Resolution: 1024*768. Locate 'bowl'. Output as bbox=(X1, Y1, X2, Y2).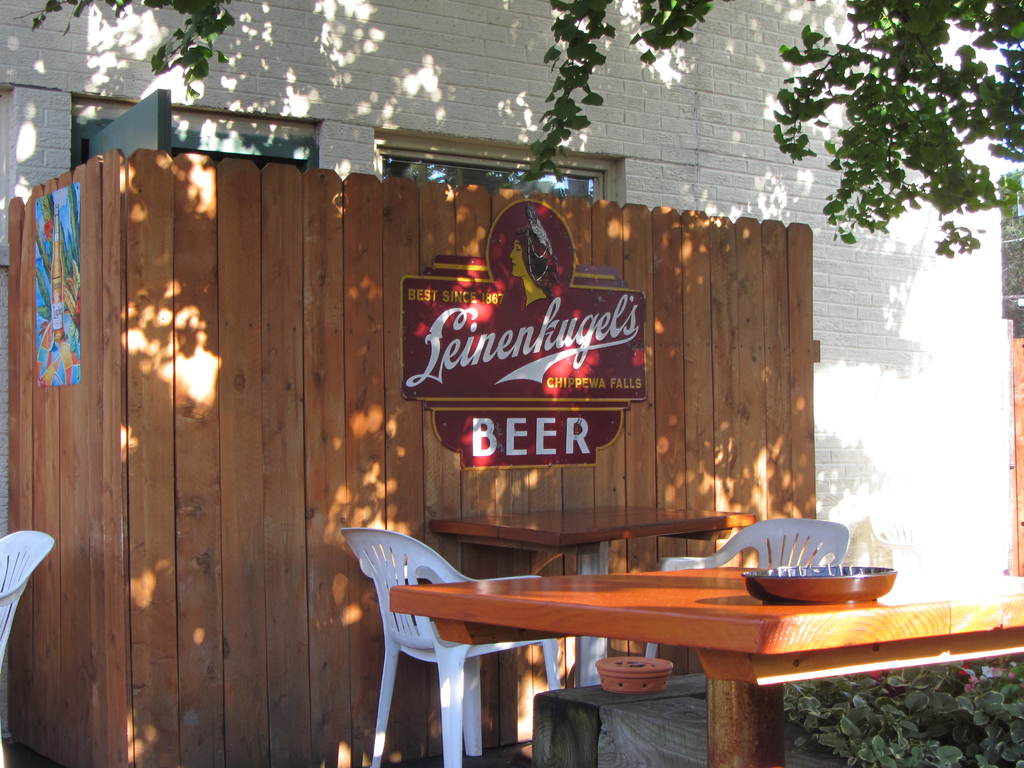
bbox=(742, 568, 895, 607).
